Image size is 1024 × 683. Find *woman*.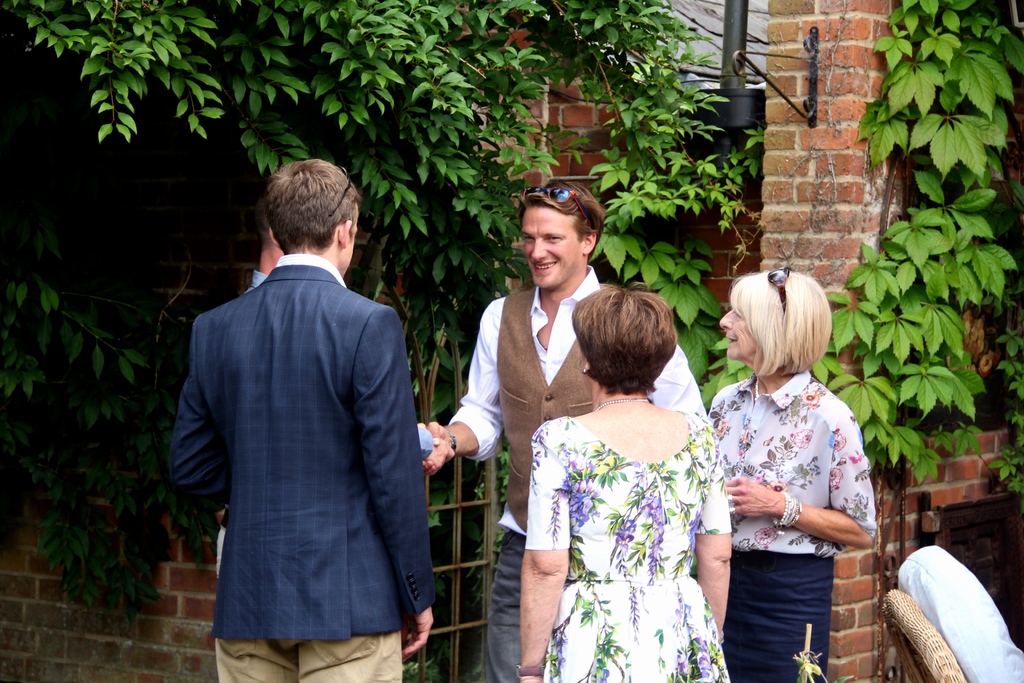
BBox(699, 260, 883, 682).
